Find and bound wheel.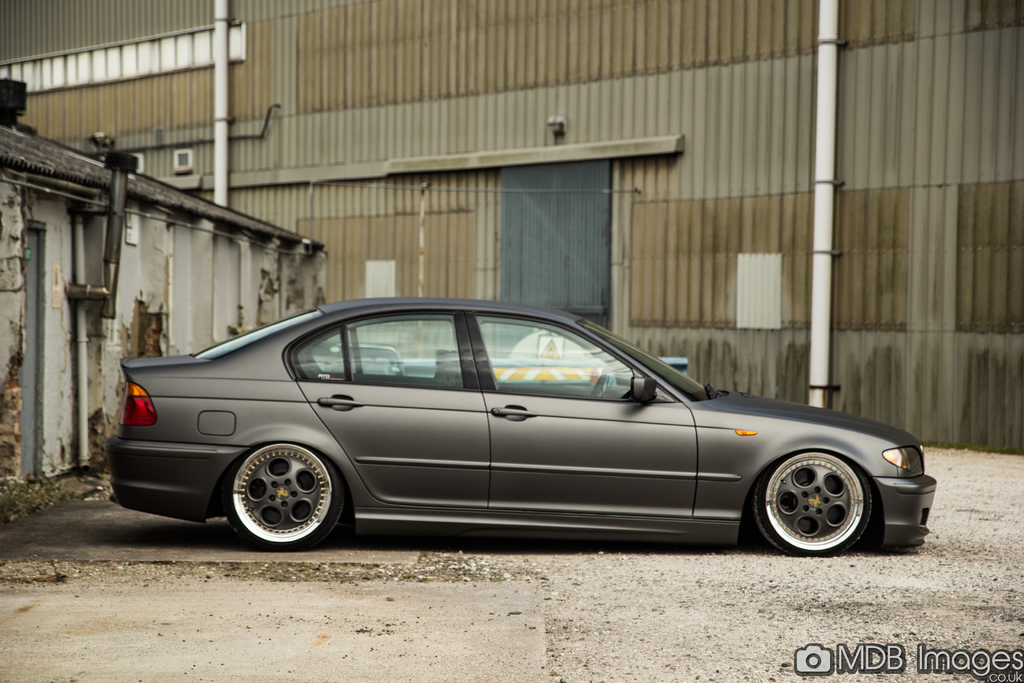
Bound: Rect(751, 447, 889, 554).
